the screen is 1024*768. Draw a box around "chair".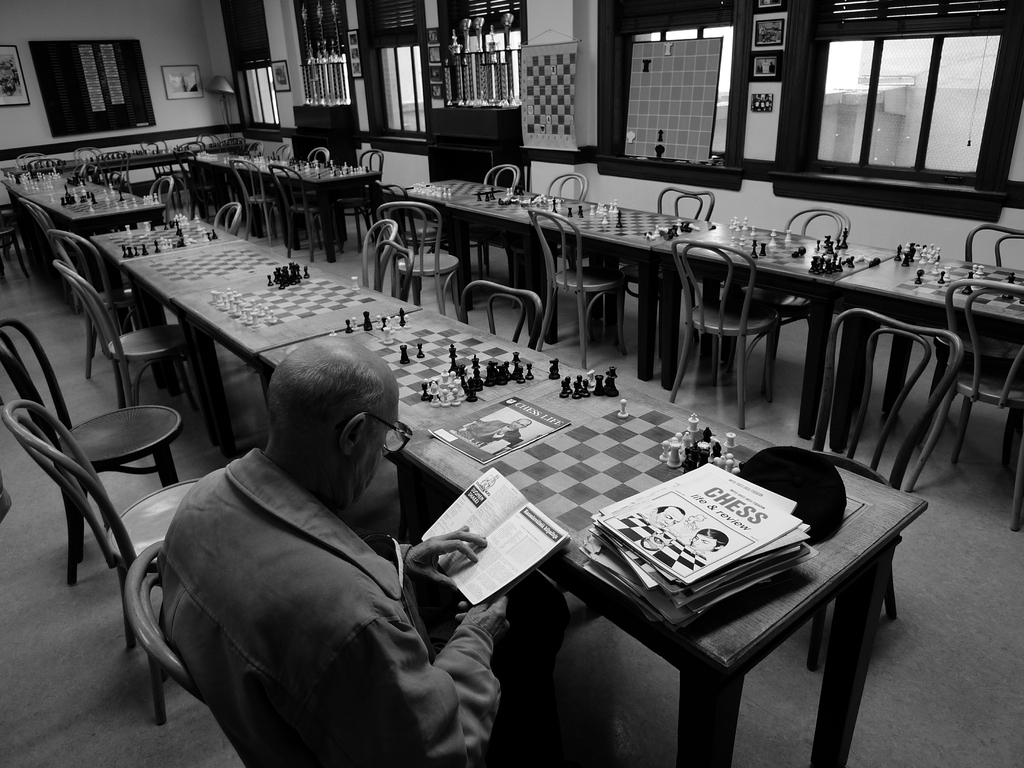
[left=358, top=182, right=452, bottom=309].
